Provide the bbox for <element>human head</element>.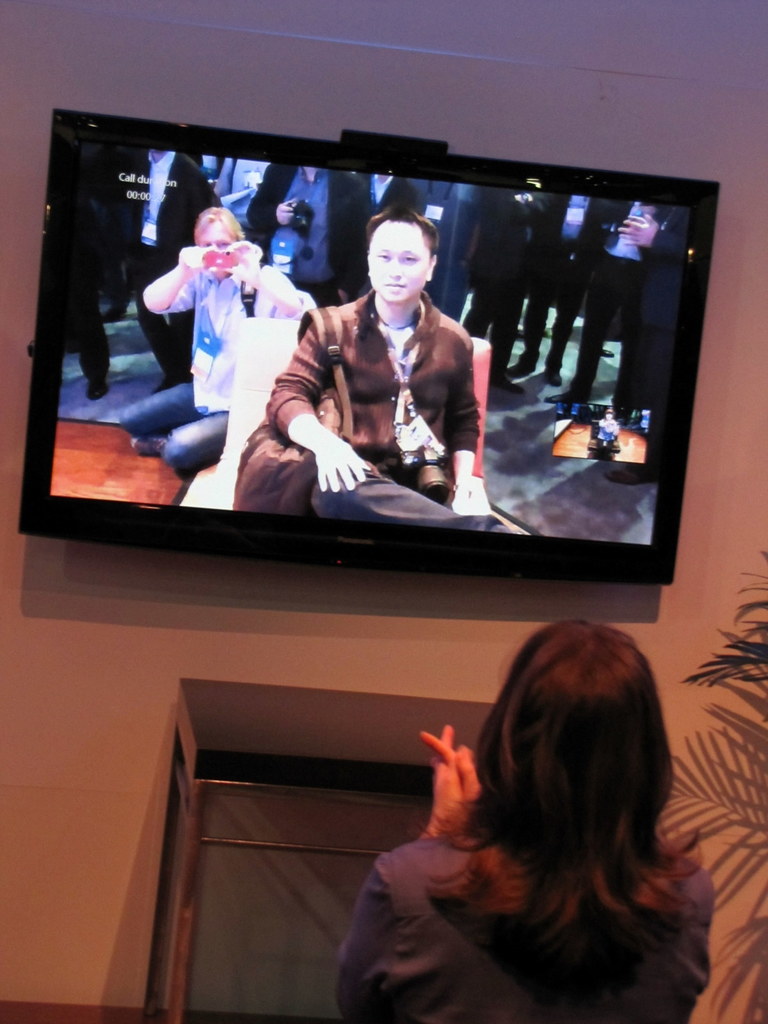
locate(365, 199, 441, 304).
